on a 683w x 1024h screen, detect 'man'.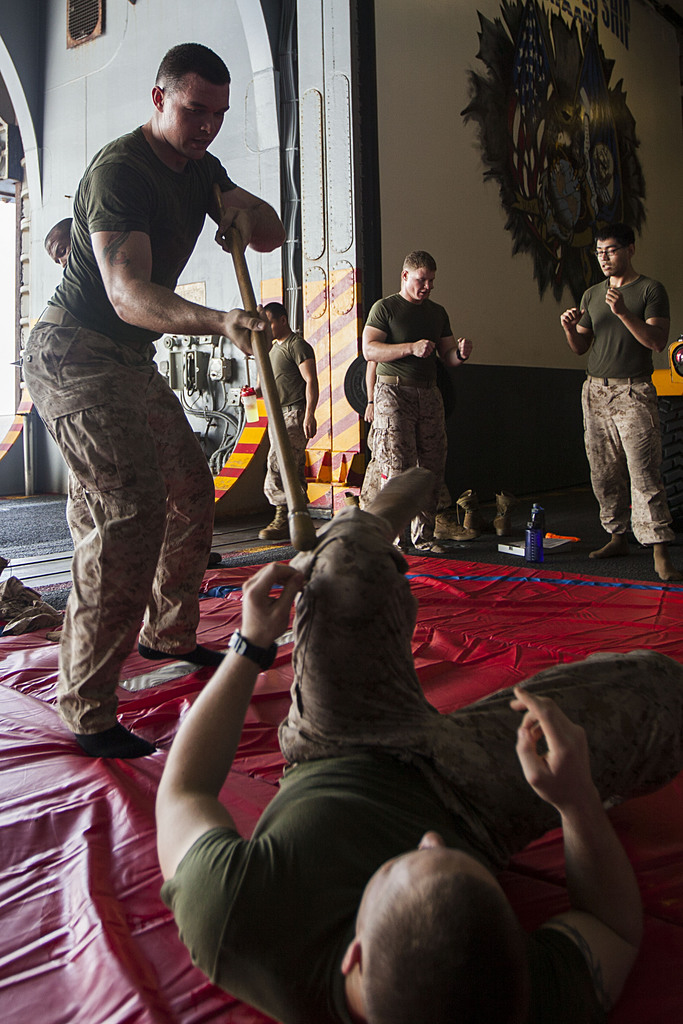
{"left": 554, "top": 221, "right": 682, "bottom": 574}.
